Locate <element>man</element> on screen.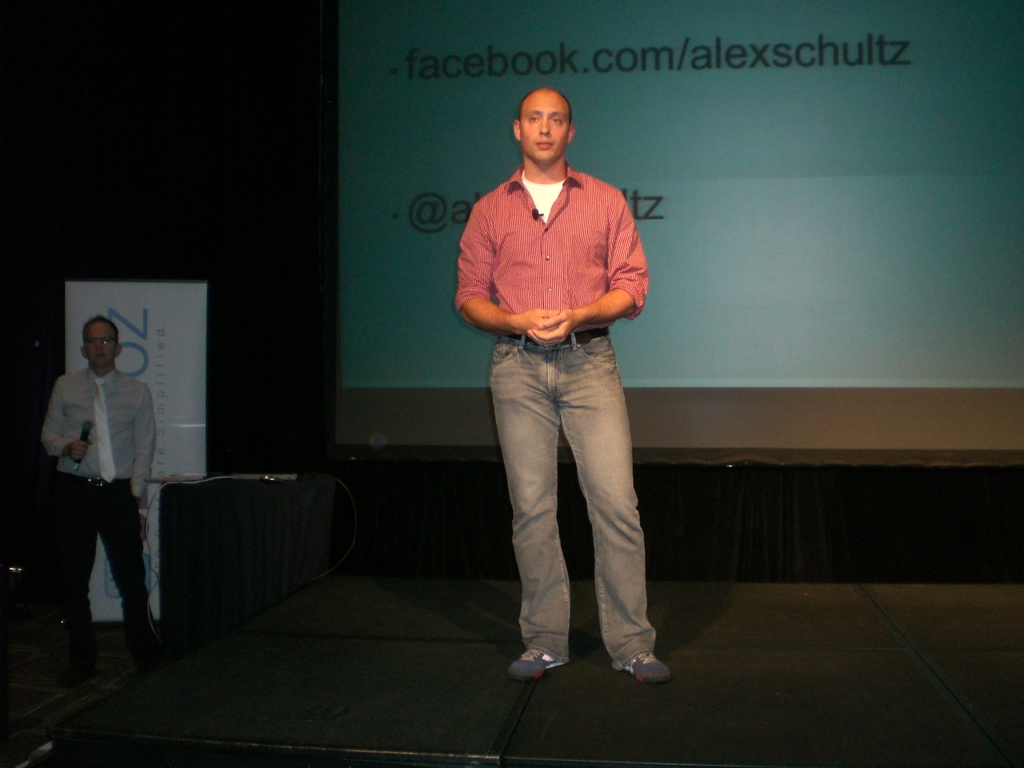
On screen at <region>456, 85, 668, 687</region>.
